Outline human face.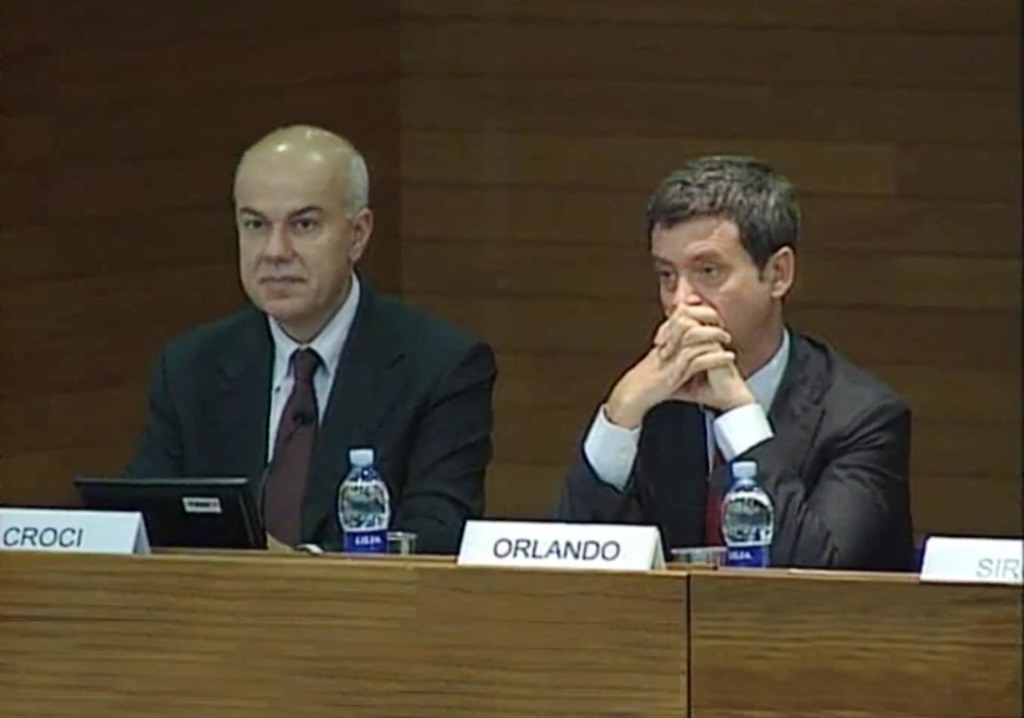
Outline: detection(647, 216, 764, 350).
